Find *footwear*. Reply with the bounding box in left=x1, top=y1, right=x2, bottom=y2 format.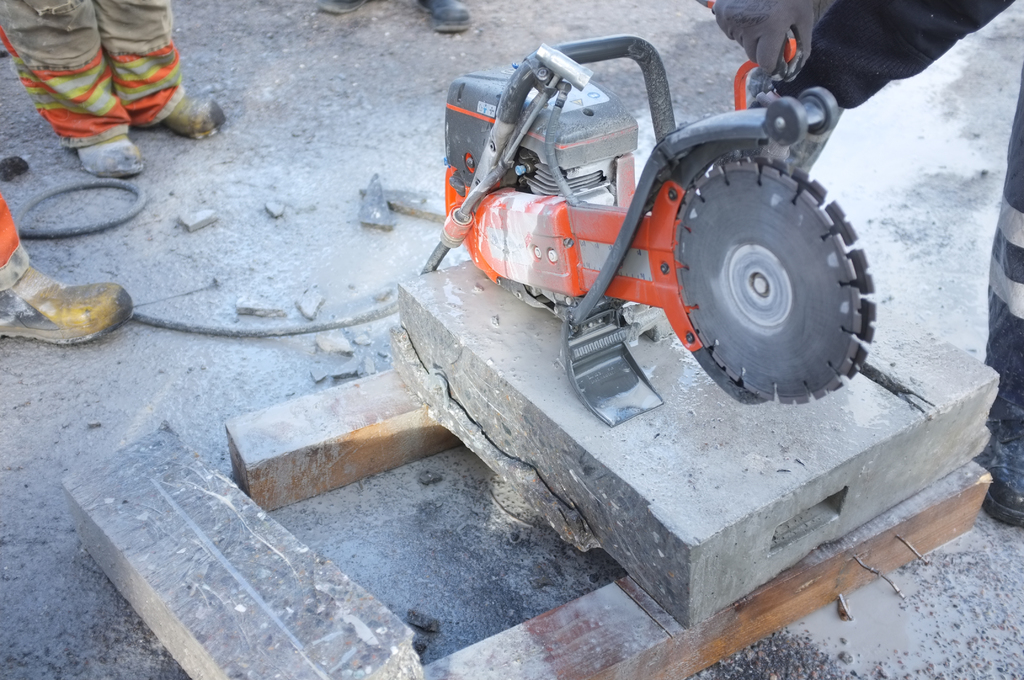
left=0, top=258, right=124, bottom=345.
